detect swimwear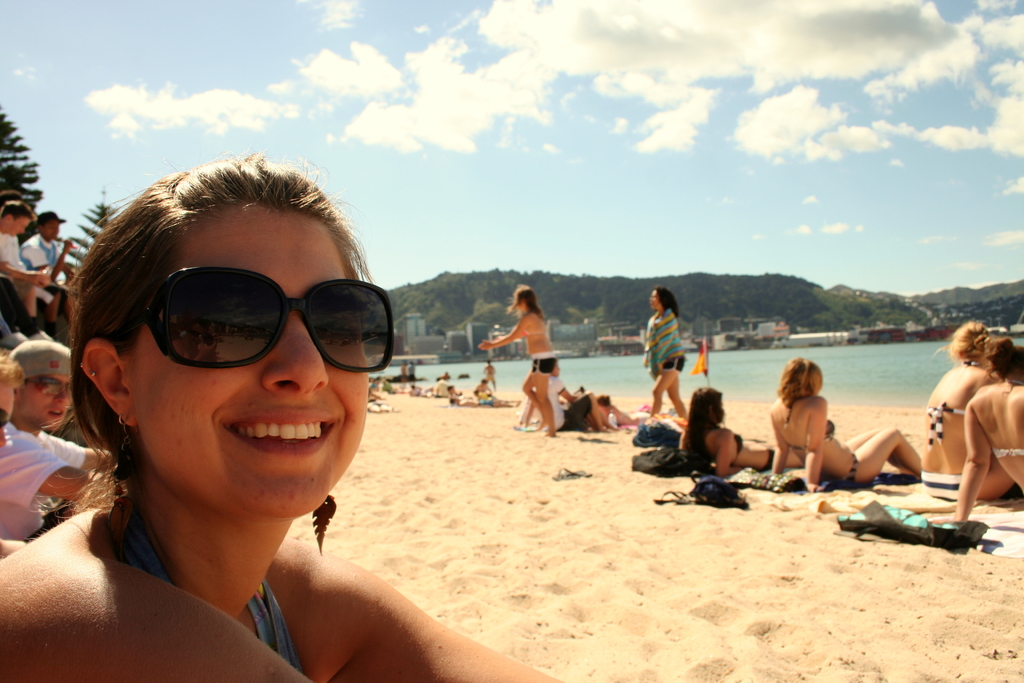
left=787, top=393, right=837, bottom=452
